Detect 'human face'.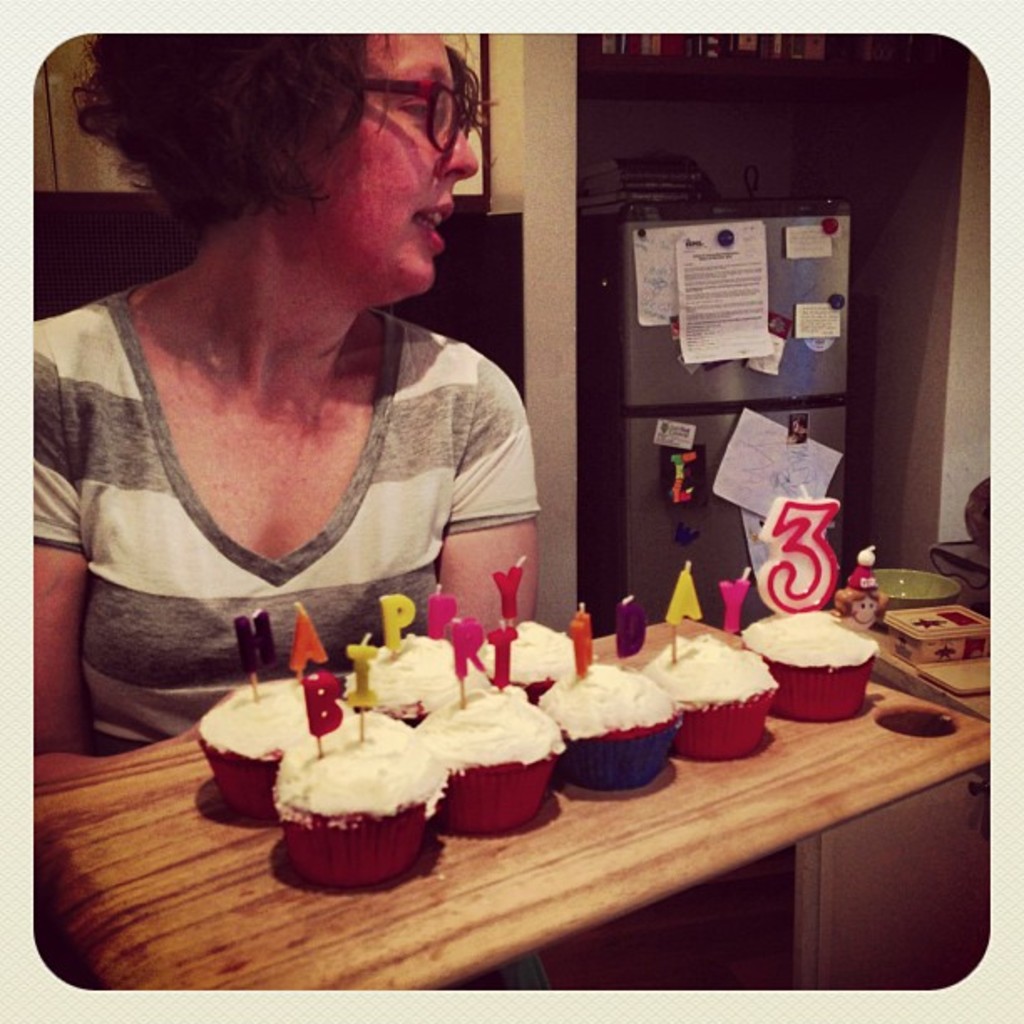
Detected at left=843, top=594, right=878, bottom=631.
